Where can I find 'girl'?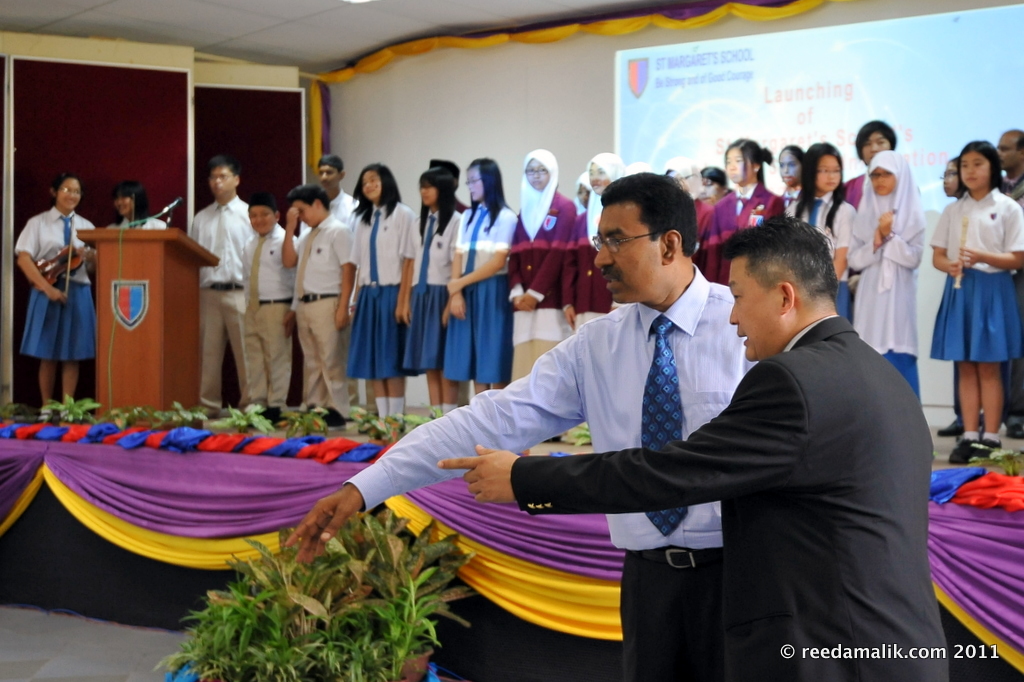
You can find it at BBox(927, 139, 1023, 458).
